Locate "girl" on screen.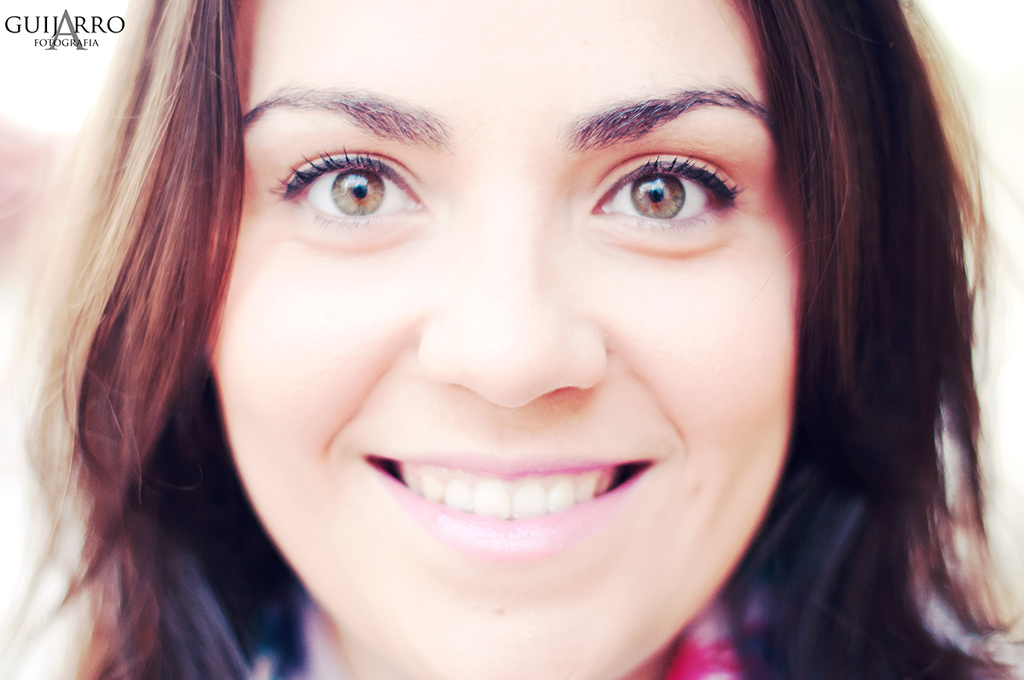
On screen at bbox=(0, 0, 1023, 679).
